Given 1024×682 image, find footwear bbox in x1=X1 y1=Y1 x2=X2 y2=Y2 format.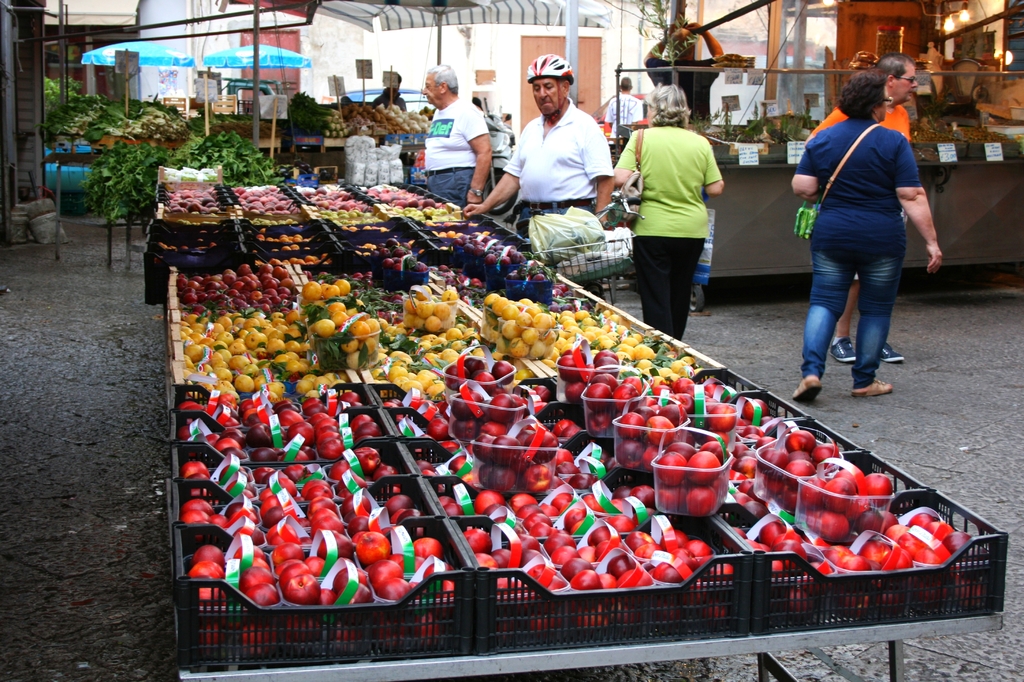
x1=885 y1=336 x2=901 y2=363.
